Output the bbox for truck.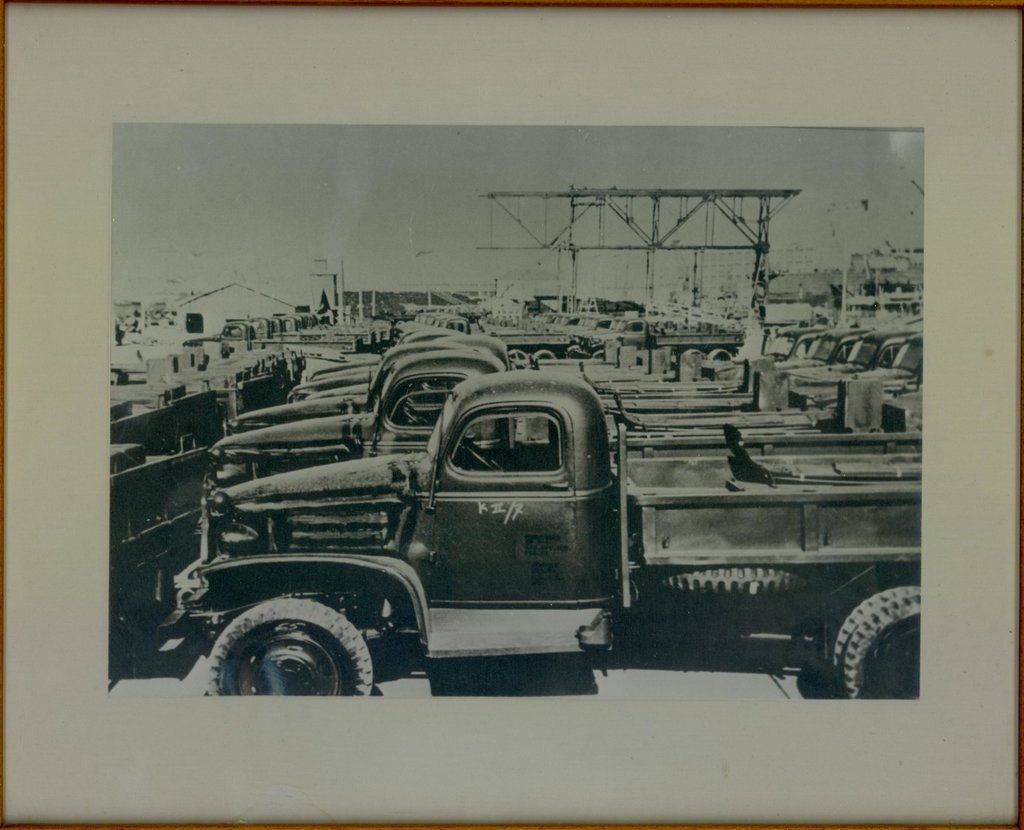
[x1=576, y1=293, x2=602, y2=313].
